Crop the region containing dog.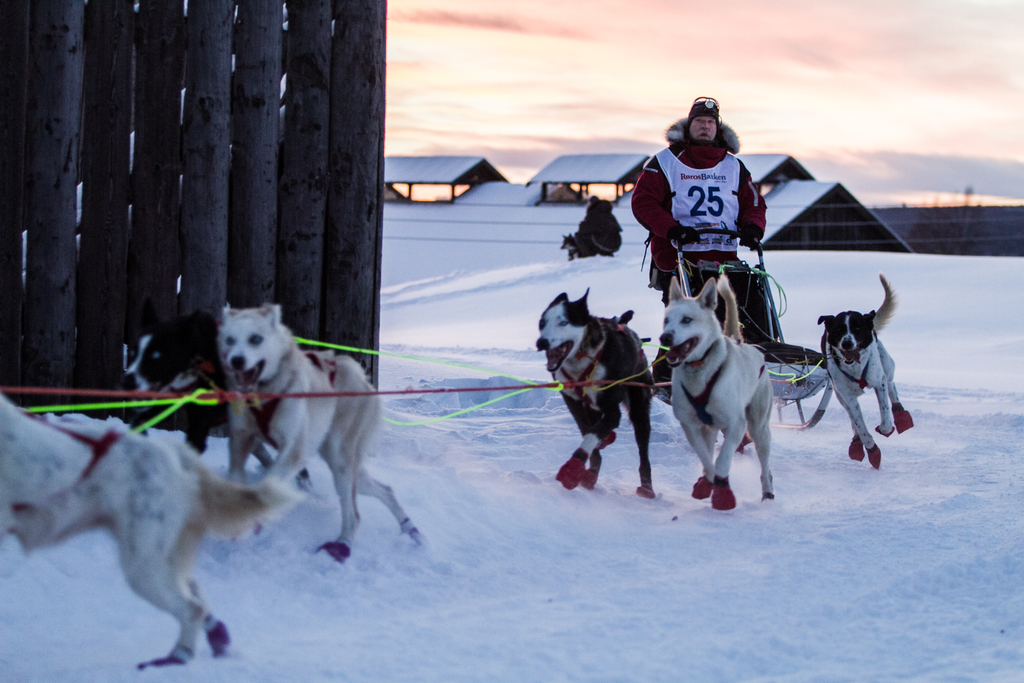
Crop region: bbox=(560, 229, 580, 262).
